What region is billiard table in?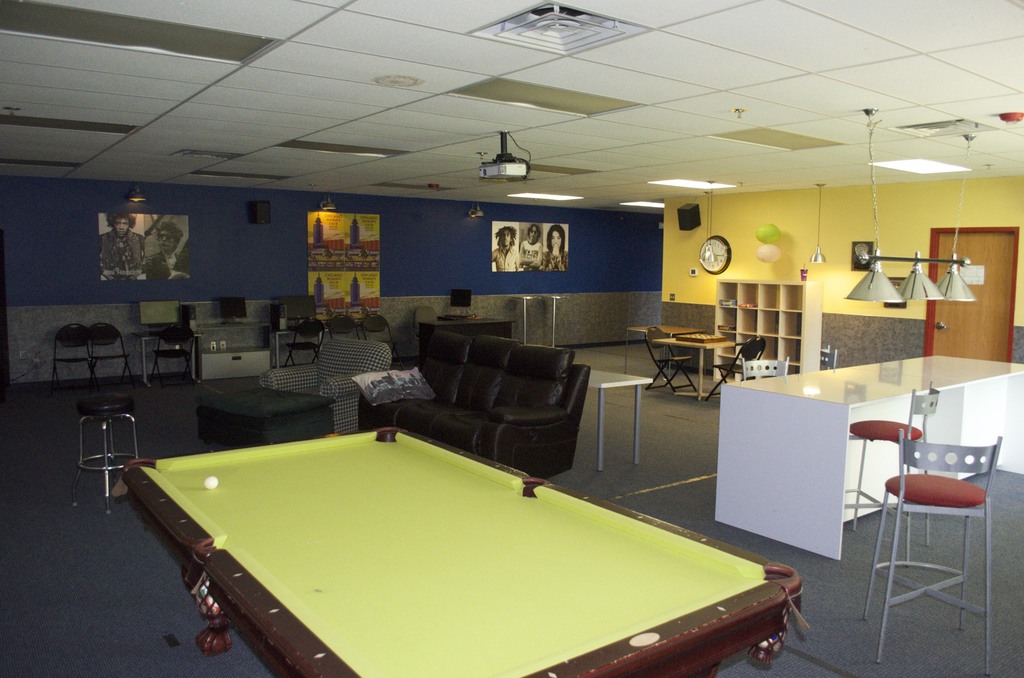
locate(118, 426, 804, 677).
